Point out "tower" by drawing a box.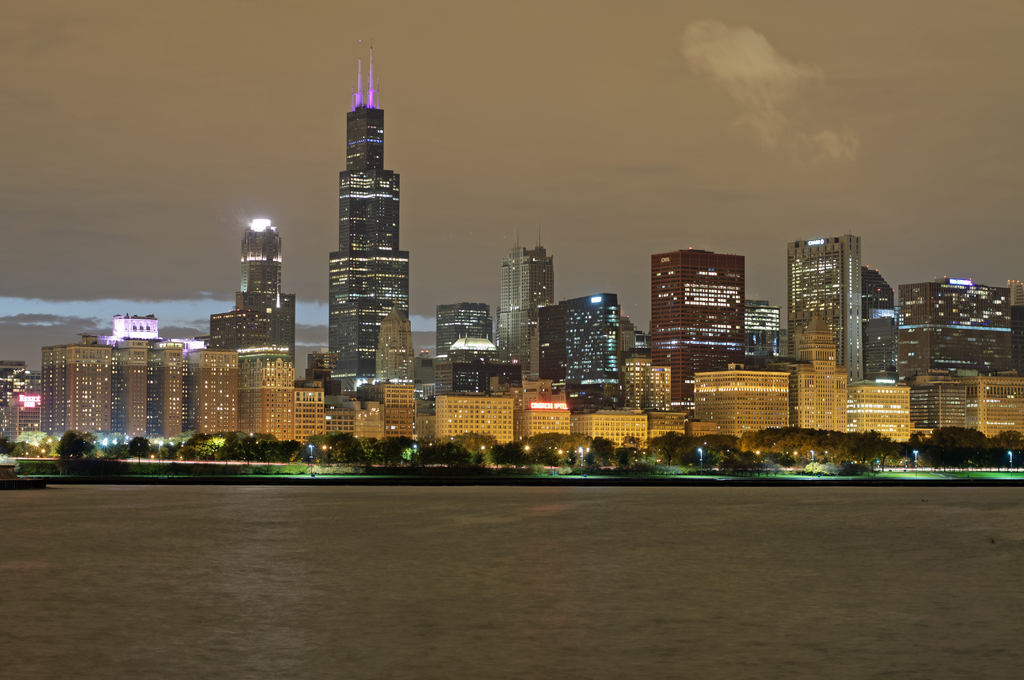
328/37/408/376.
